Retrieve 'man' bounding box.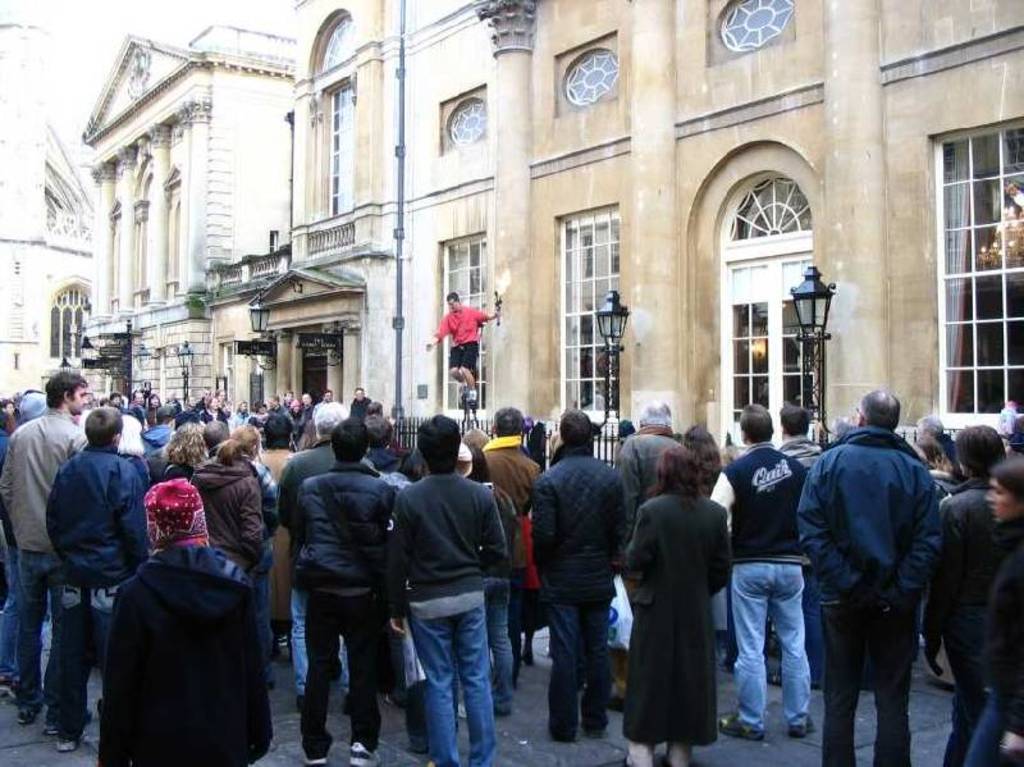
Bounding box: x1=799, y1=380, x2=955, y2=758.
